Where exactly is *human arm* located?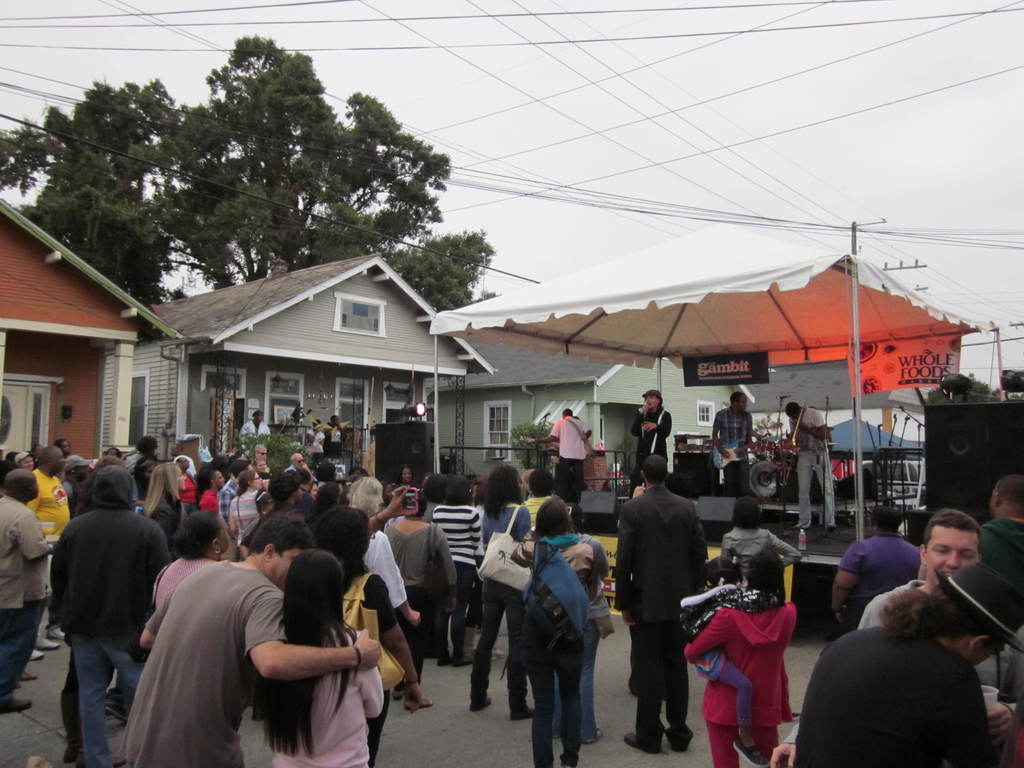
Its bounding box is l=741, t=403, r=754, b=472.
